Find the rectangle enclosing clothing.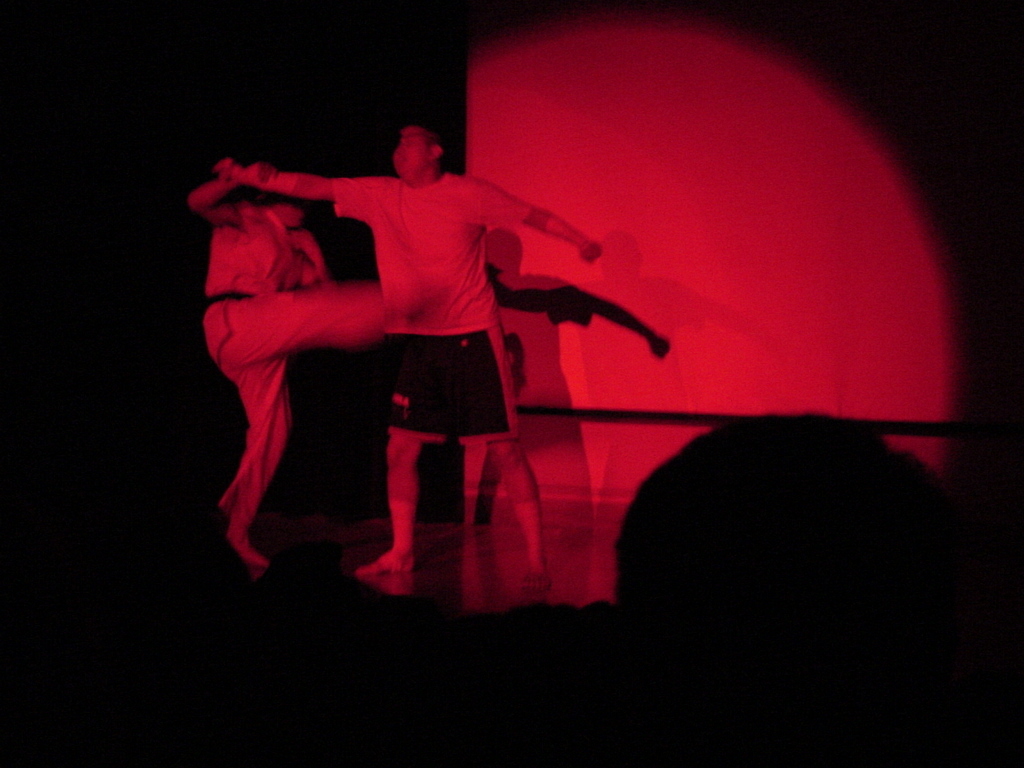
[307, 145, 551, 523].
